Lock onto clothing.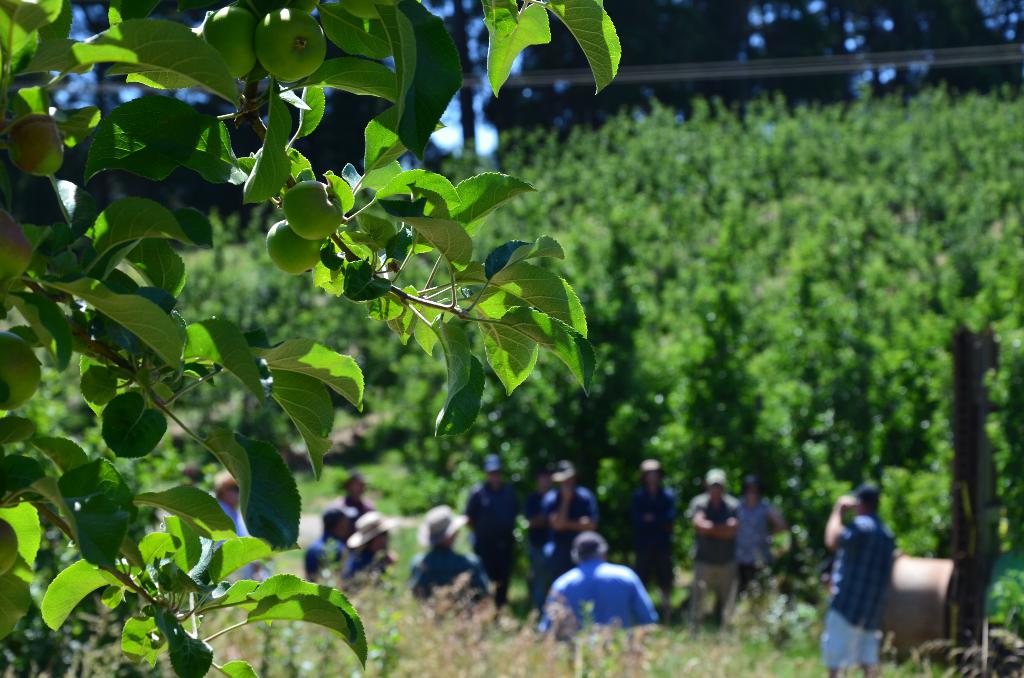
Locked: x1=539 y1=551 x2=664 y2=641.
